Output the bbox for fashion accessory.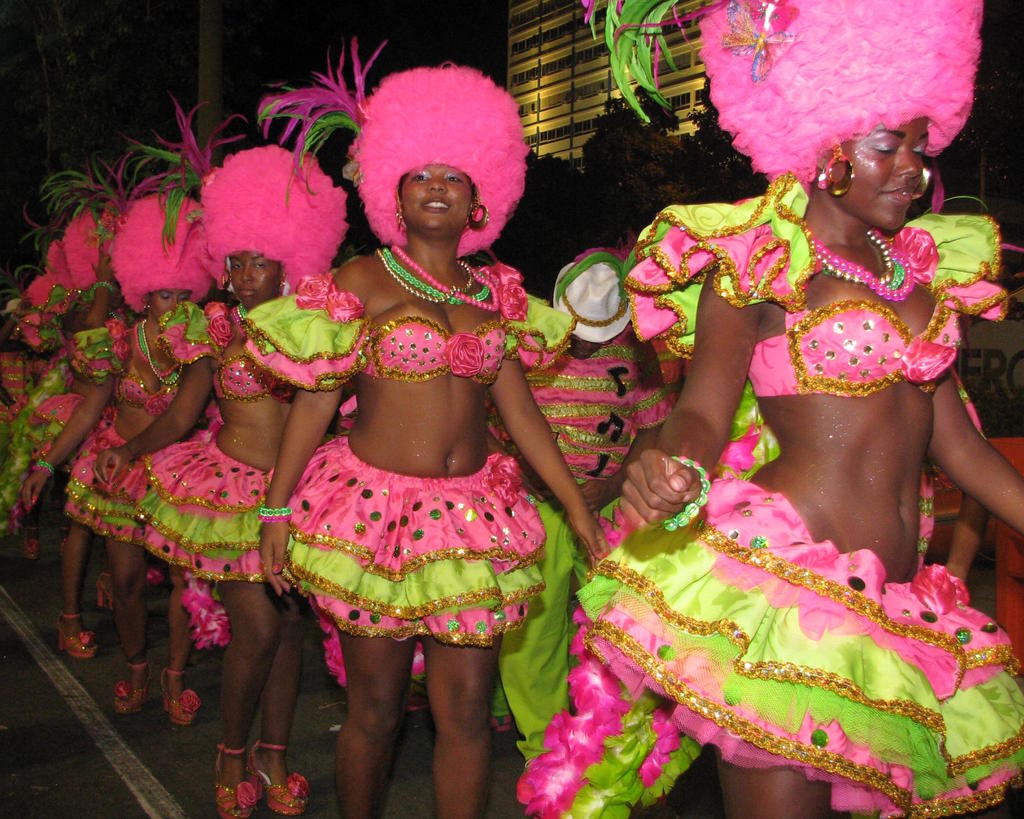
[217, 746, 259, 818].
